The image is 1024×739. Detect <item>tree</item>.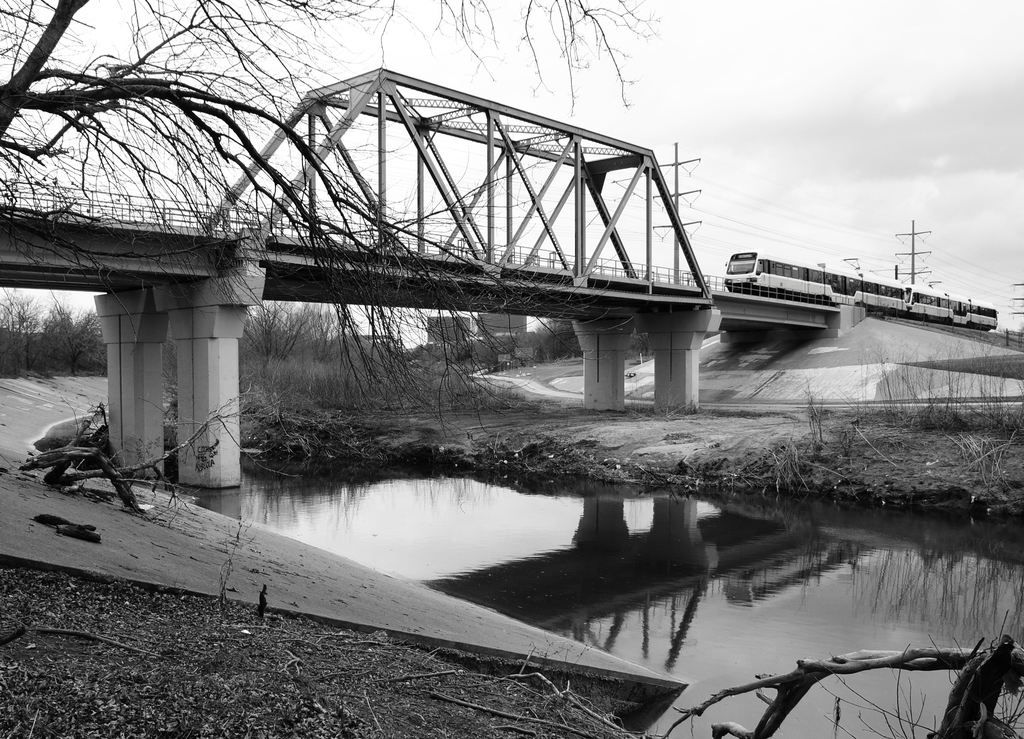
Detection: x1=0 y1=0 x2=659 y2=444.
